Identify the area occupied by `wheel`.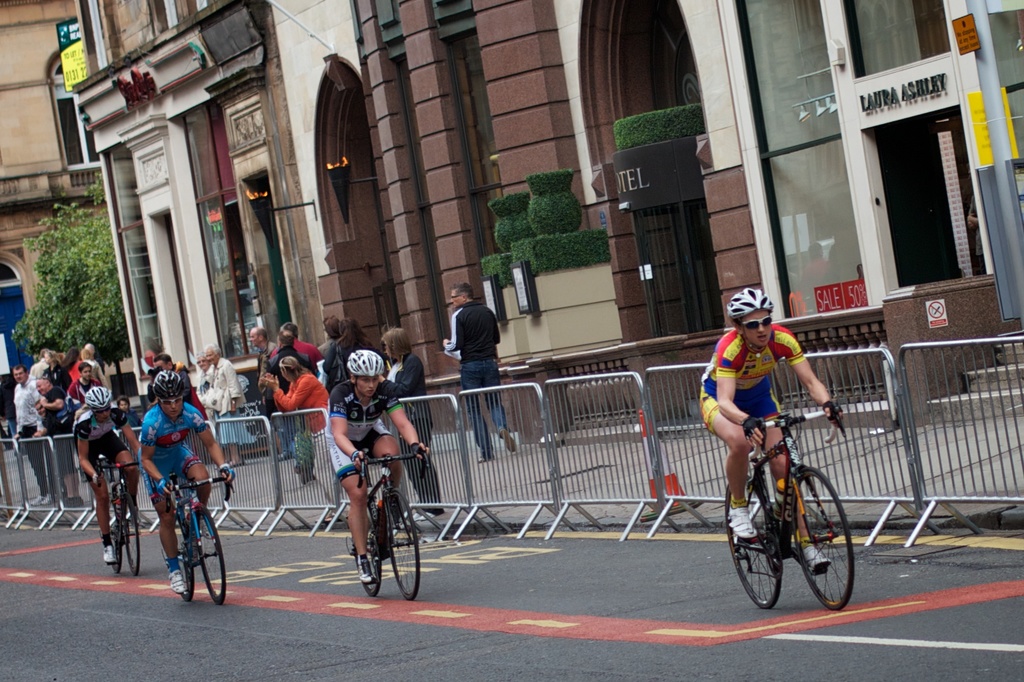
Area: {"x1": 194, "y1": 501, "x2": 229, "y2": 603}.
